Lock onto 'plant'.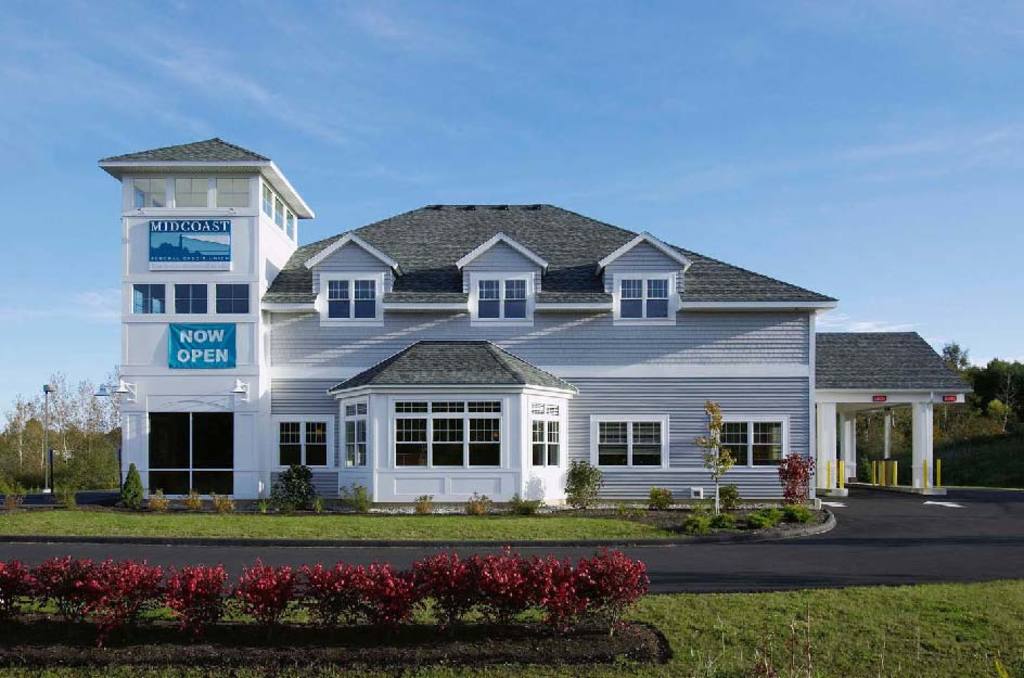
Locked: 678:520:703:534.
